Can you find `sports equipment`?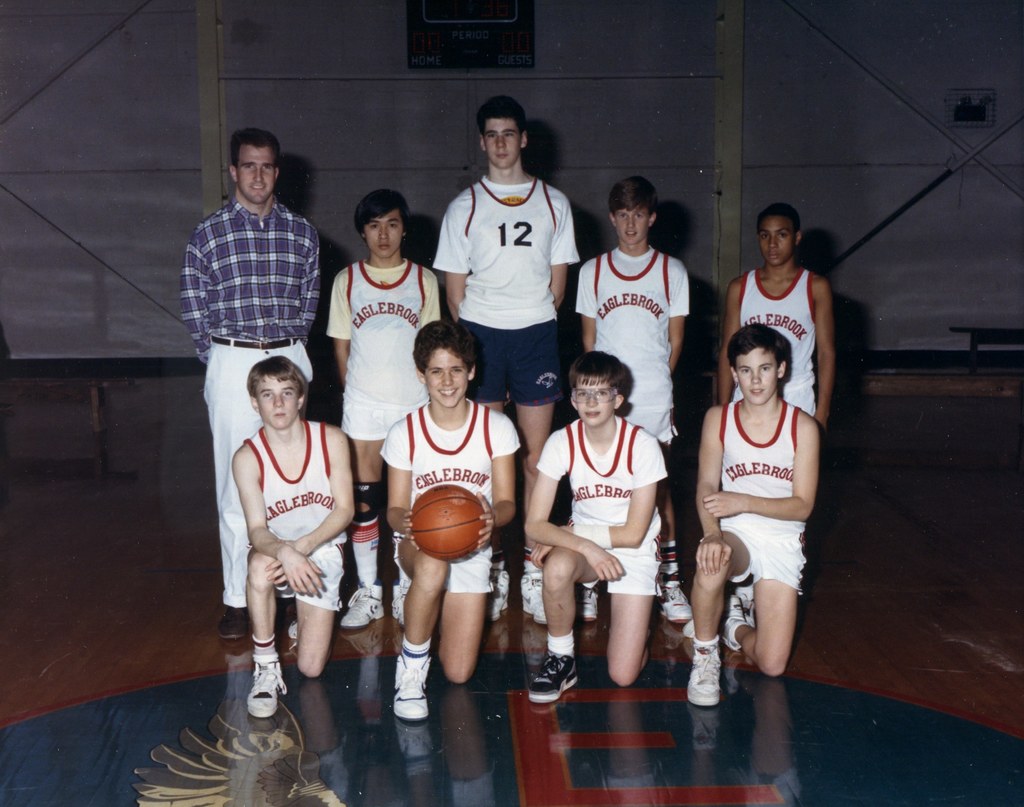
Yes, bounding box: <box>411,486,485,562</box>.
